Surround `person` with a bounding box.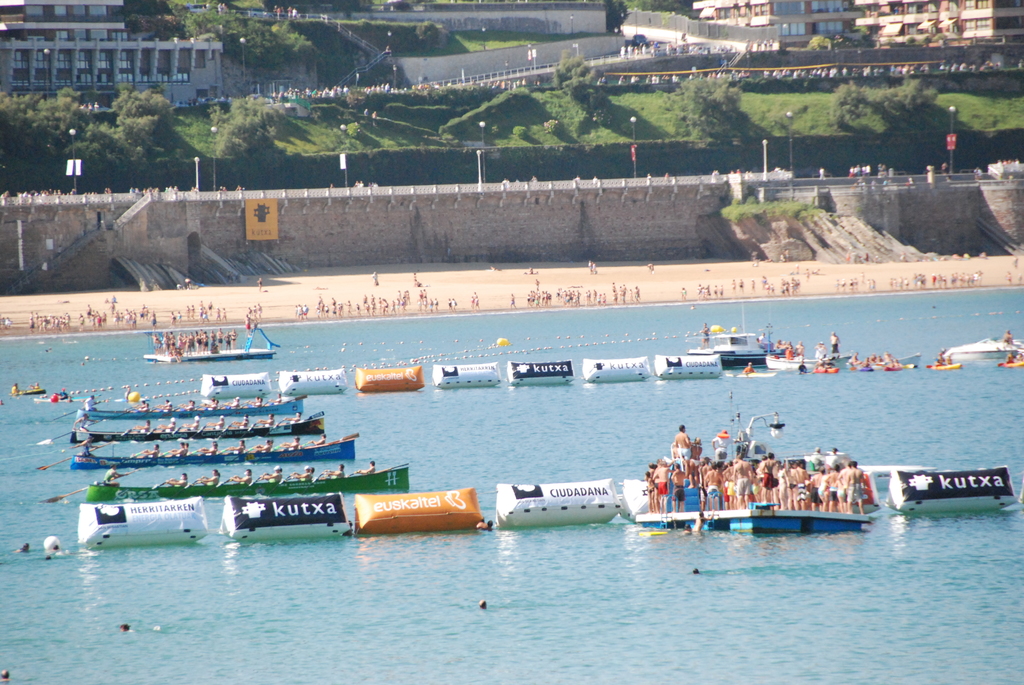
rect(276, 405, 300, 429).
